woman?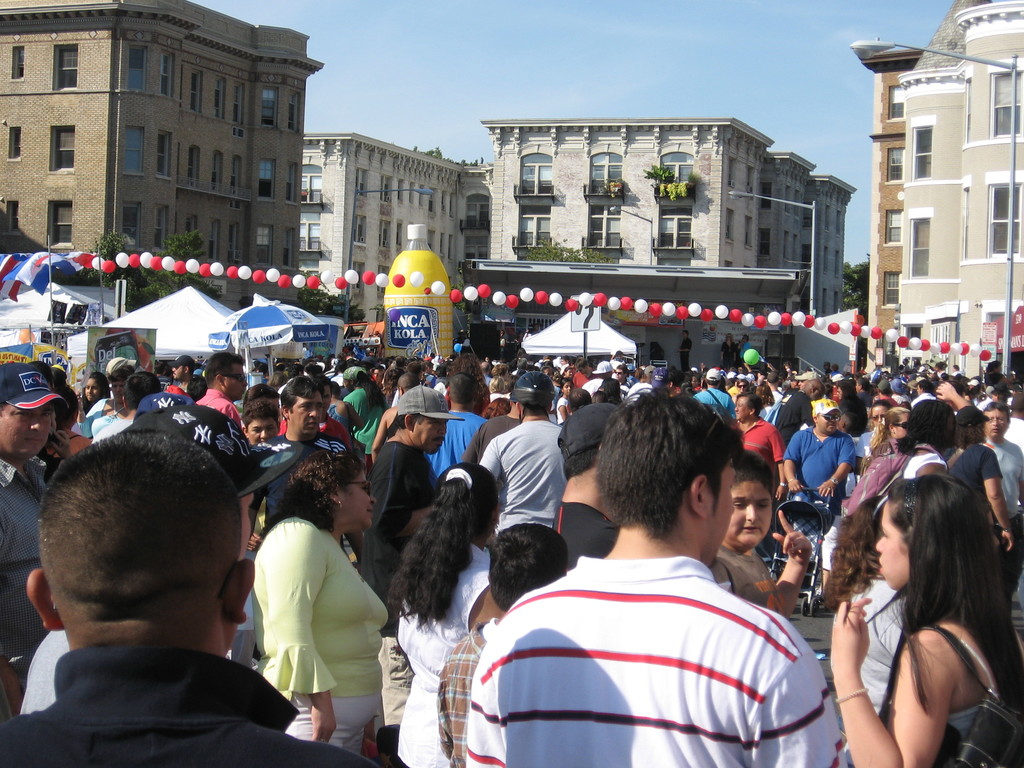
<bbox>828, 470, 1023, 767</bbox>
